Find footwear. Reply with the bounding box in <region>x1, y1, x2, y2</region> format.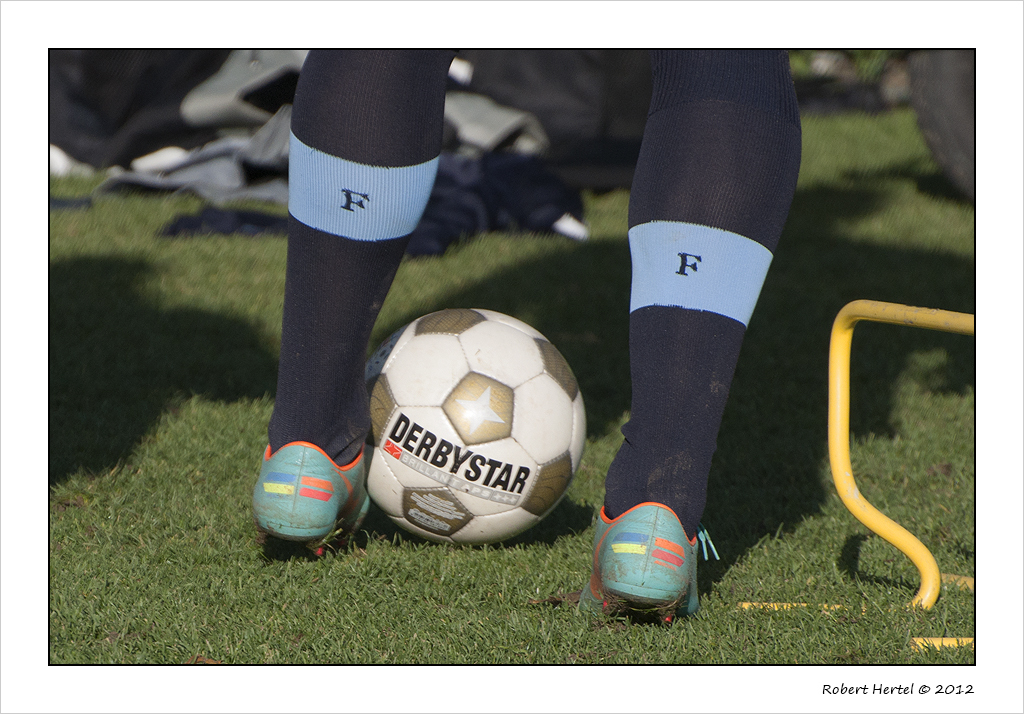
<region>564, 503, 714, 625</region>.
